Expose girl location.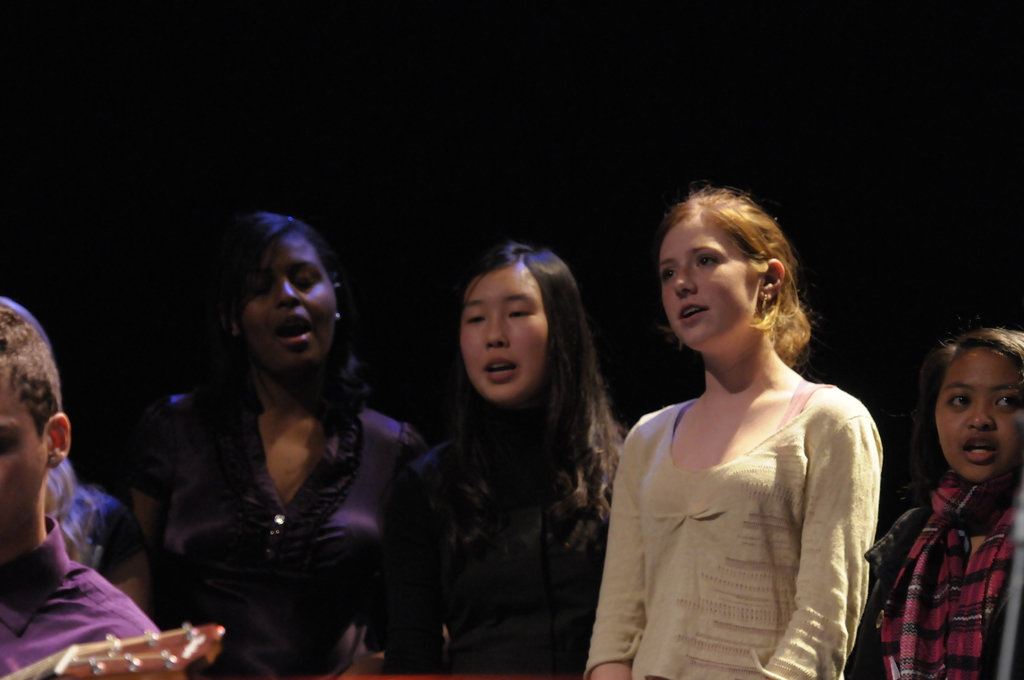
Exposed at pyautogui.locateOnScreen(582, 183, 883, 672).
